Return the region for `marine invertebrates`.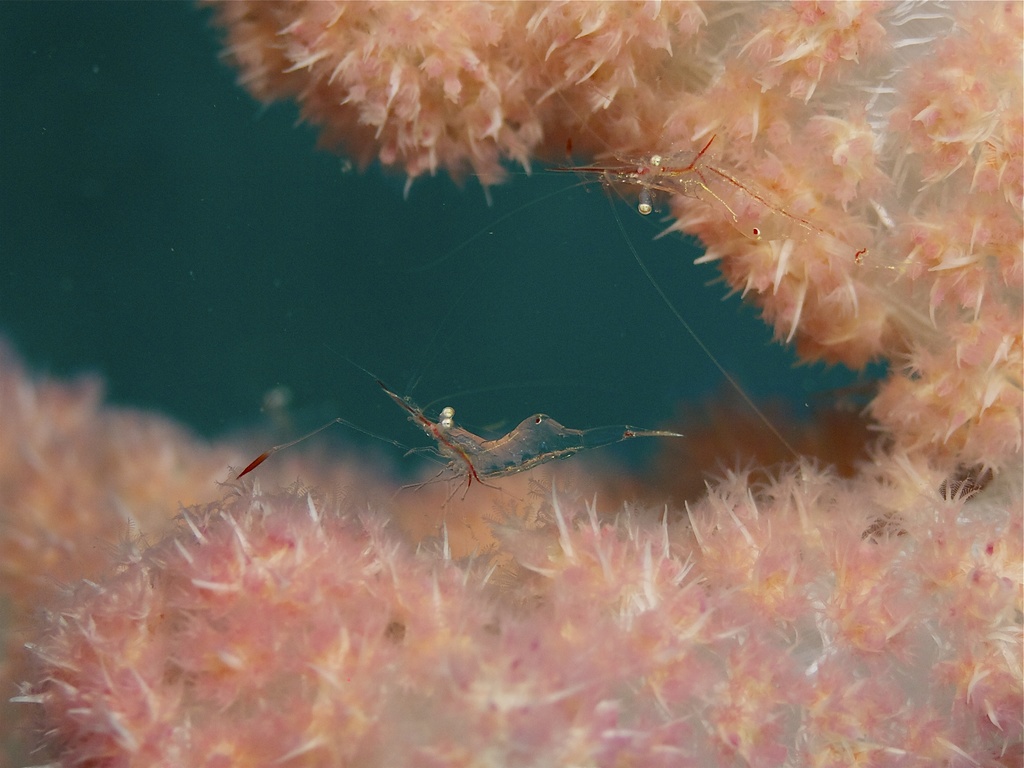
box(243, 257, 684, 526).
